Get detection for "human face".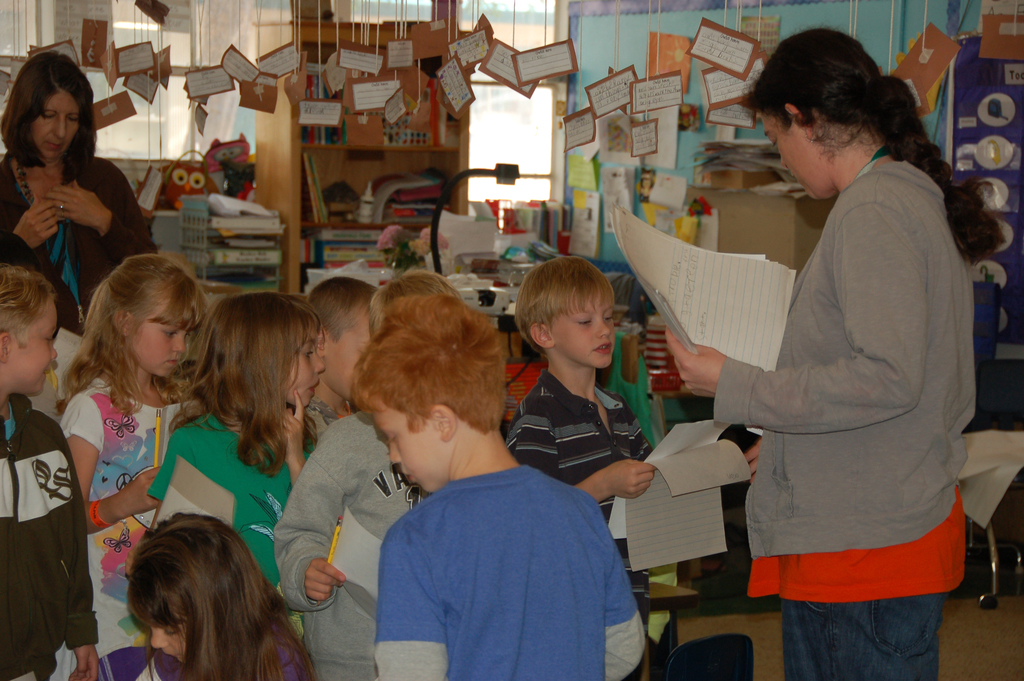
Detection: <region>384, 407, 444, 491</region>.
